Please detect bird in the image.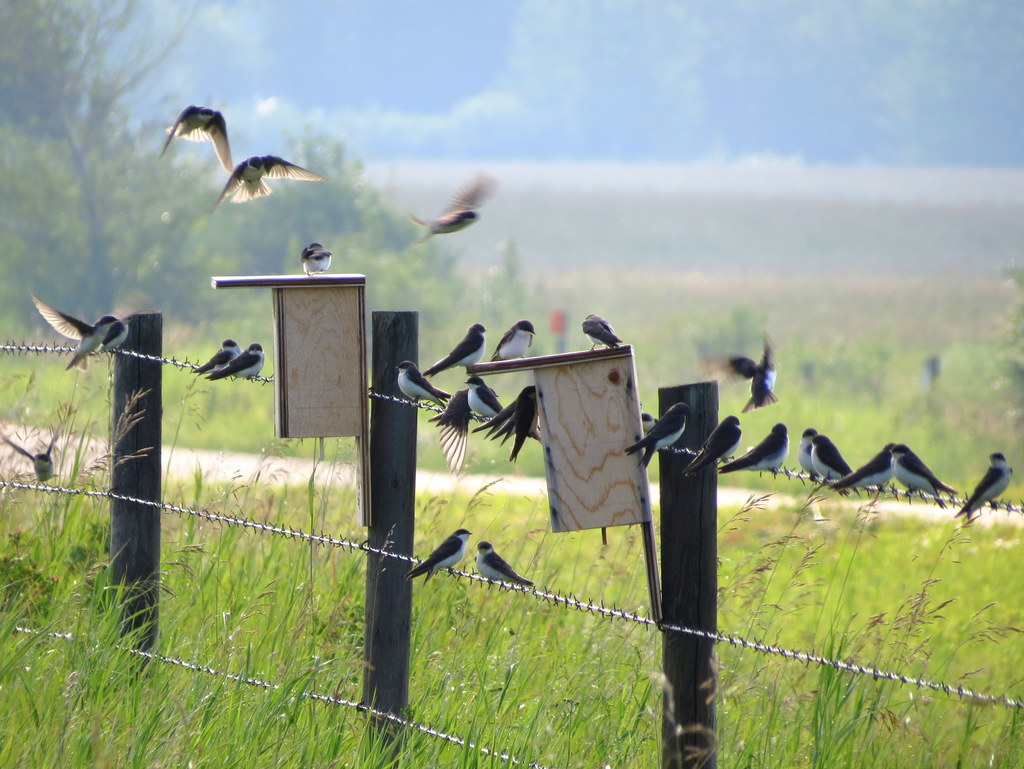
[717, 329, 787, 420].
